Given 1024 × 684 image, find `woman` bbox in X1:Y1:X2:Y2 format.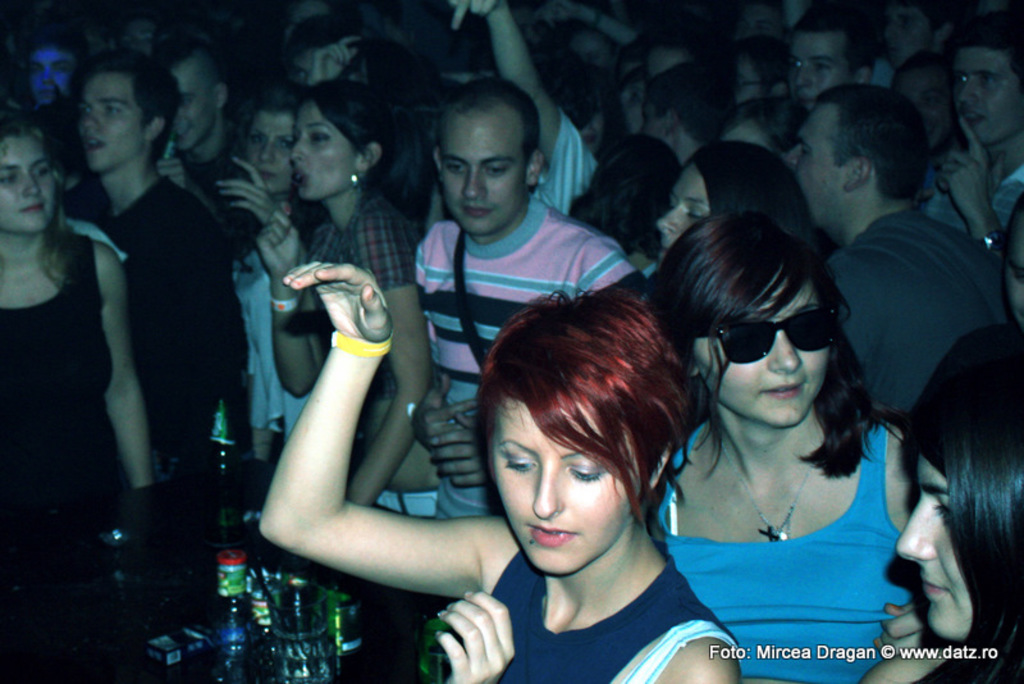
275:259:746:683.
